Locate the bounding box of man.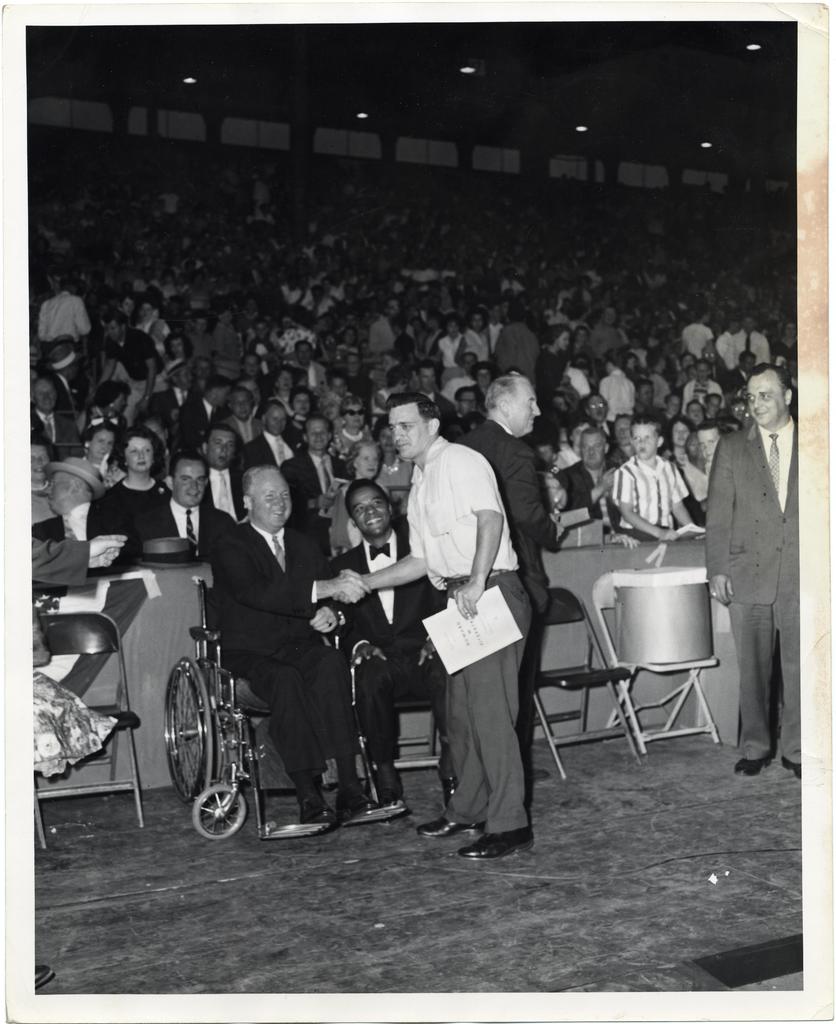
Bounding box: <bbox>723, 347, 767, 388</bbox>.
